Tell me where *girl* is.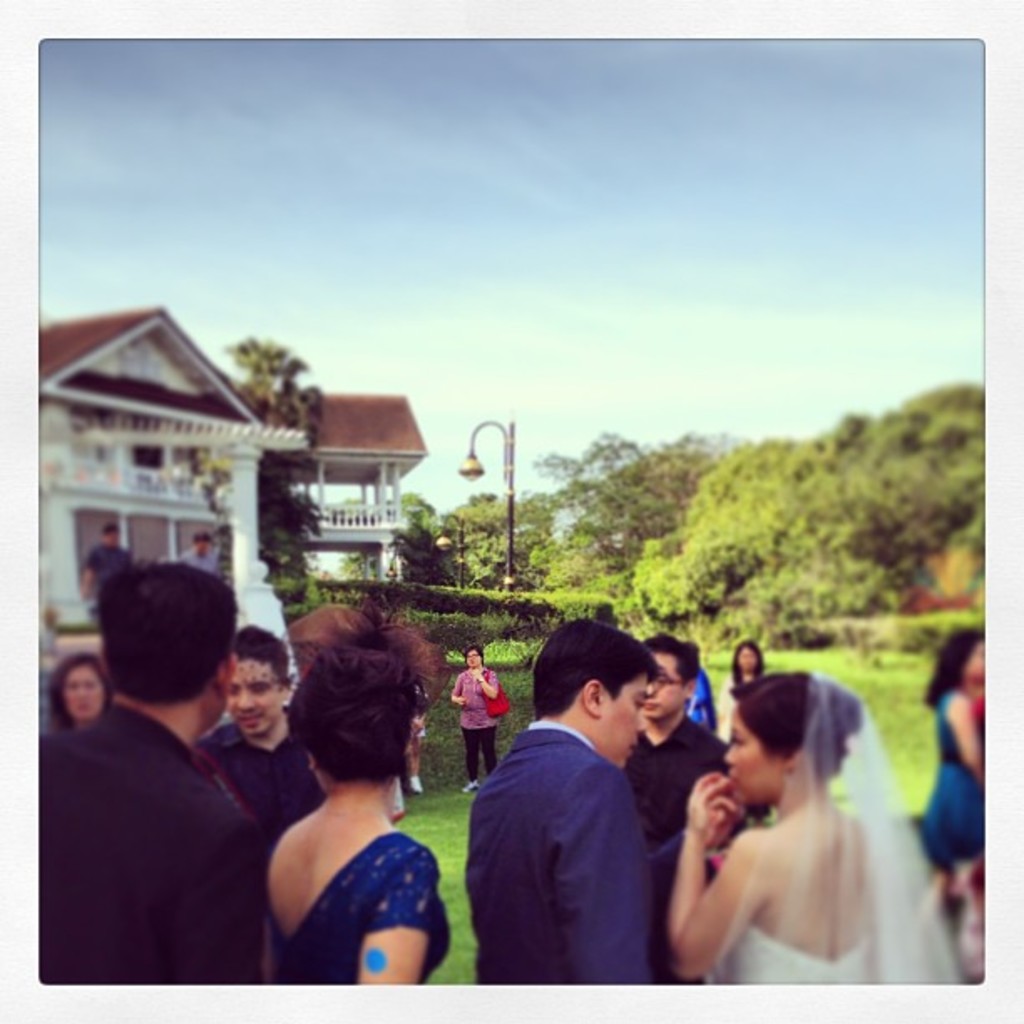
*girl* is at {"left": 263, "top": 592, "right": 450, "bottom": 996}.
